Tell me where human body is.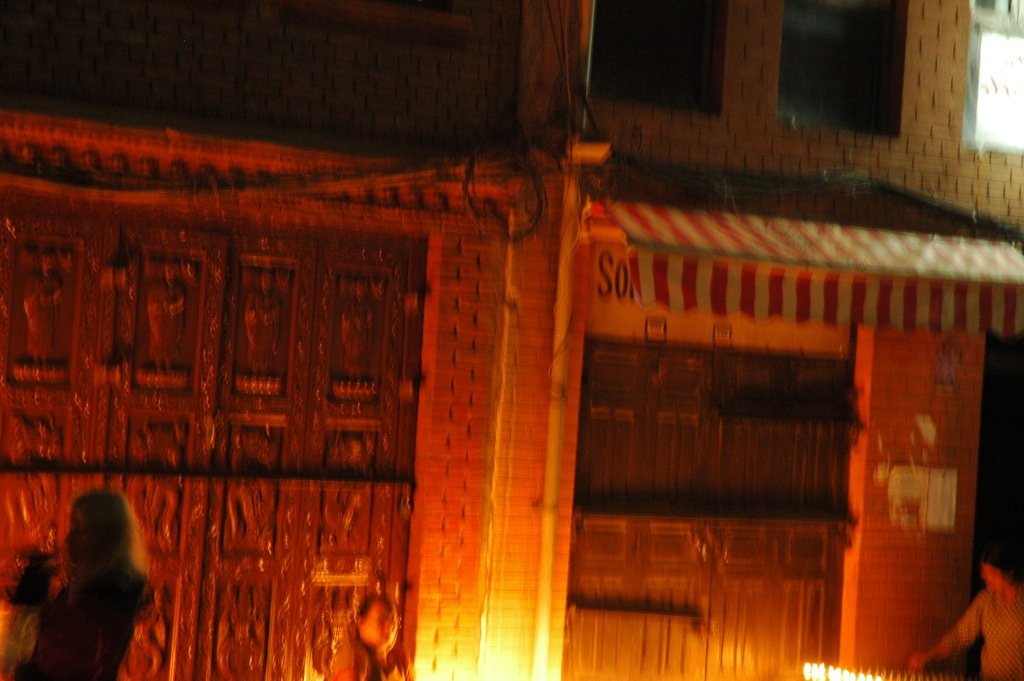
human body is at bbox=(323, 636, 415, 680).
